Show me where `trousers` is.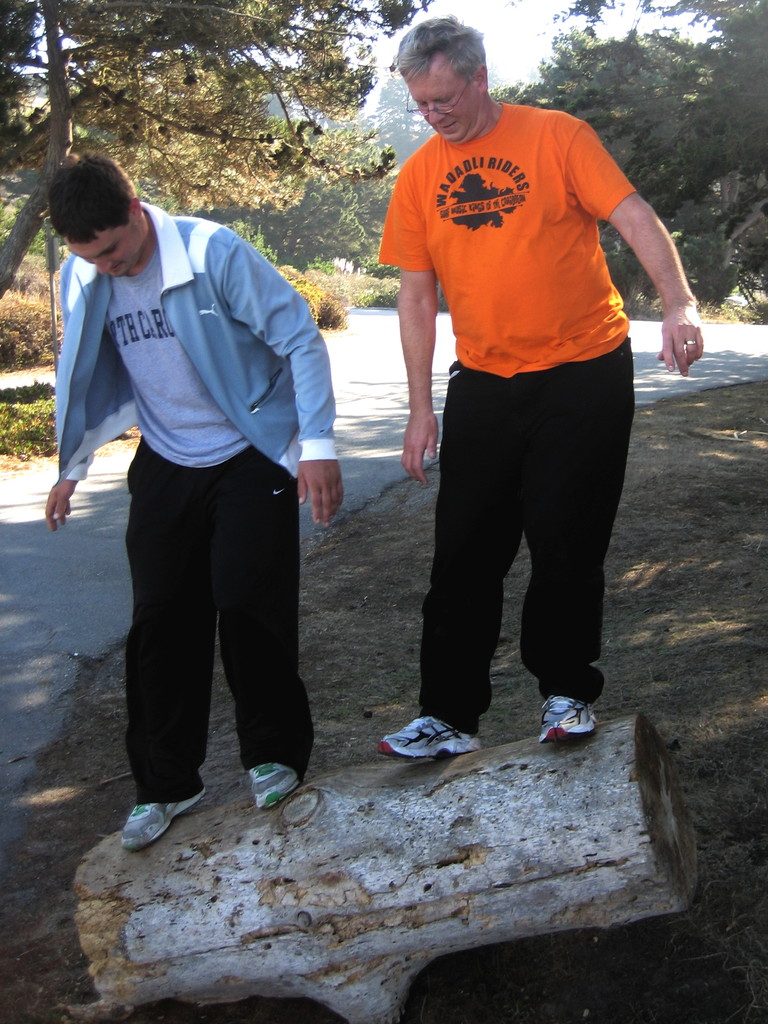
`trousers` is at BBox(416, 336, 621, 736).
